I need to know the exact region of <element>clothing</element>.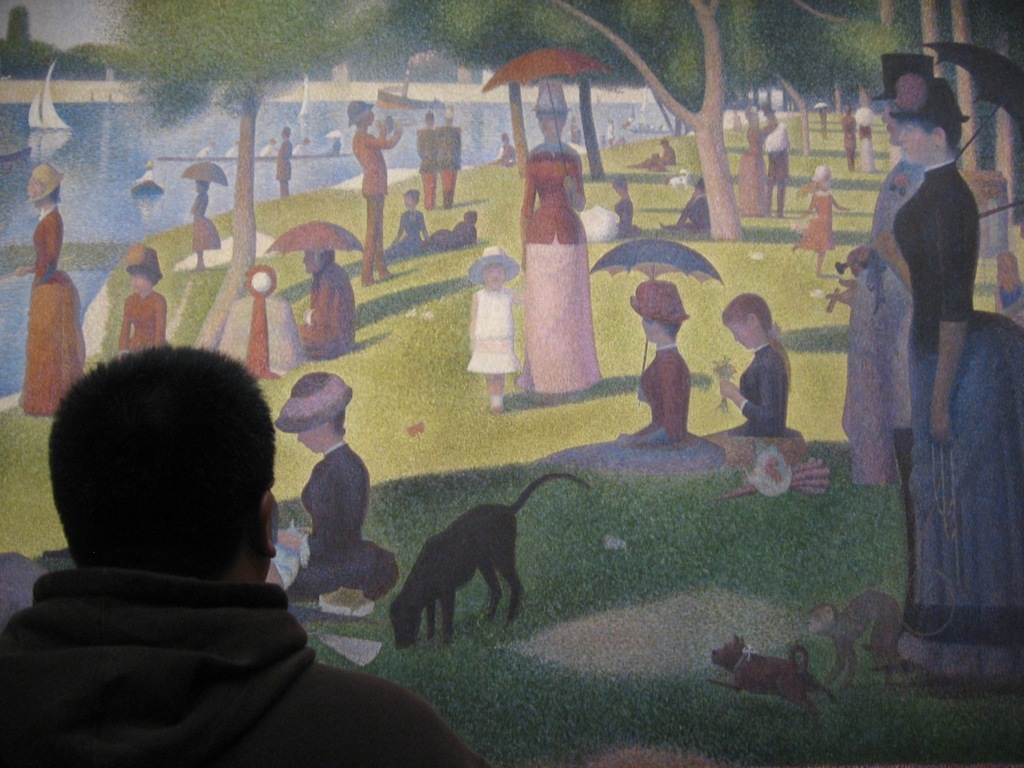
Region: select_region(354, 132, 406, 282).
